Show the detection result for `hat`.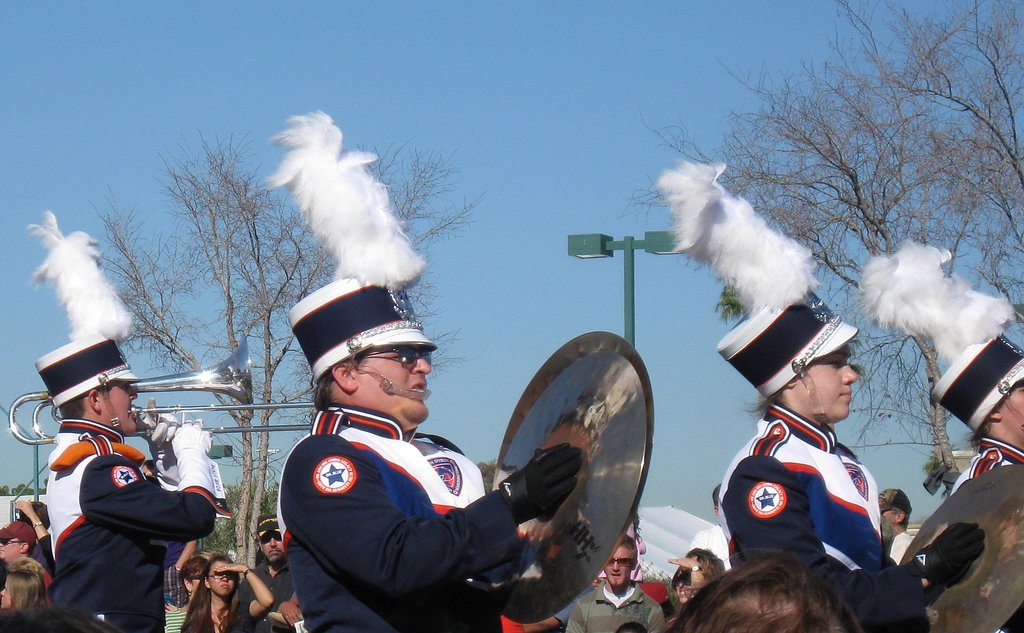
[257,516,282,538].
